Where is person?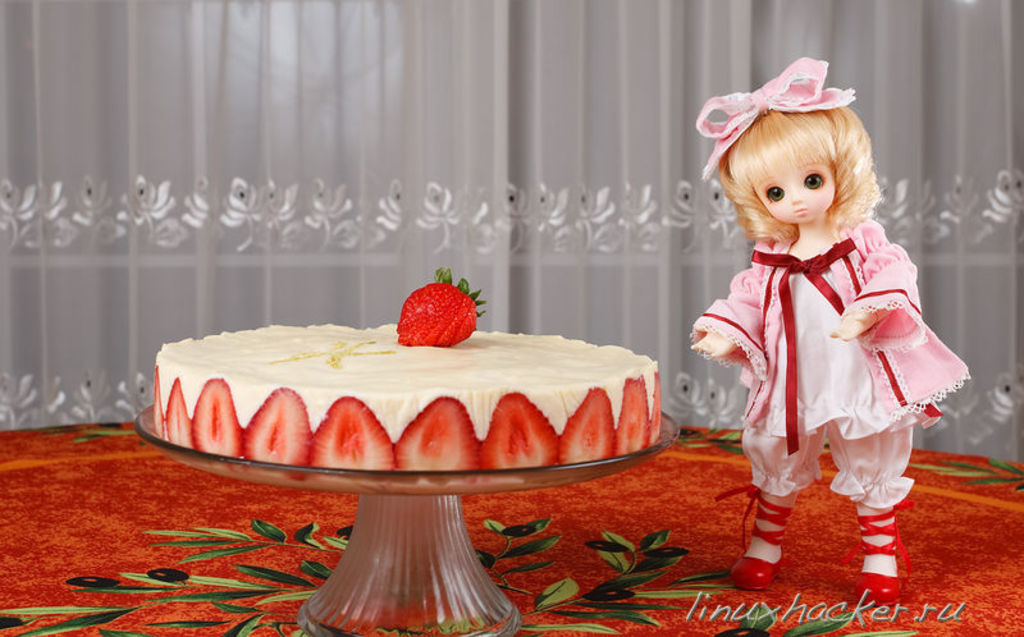
687,82,959,587.
